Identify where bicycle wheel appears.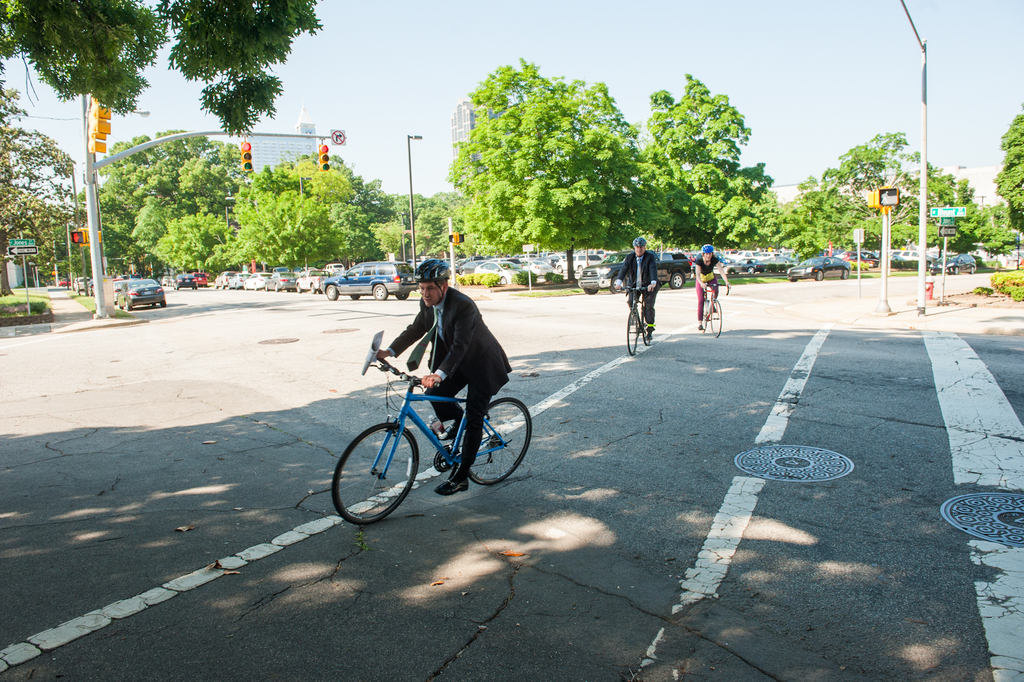
Appears at (x1=348, y1=426, x2=417, y2=520).
